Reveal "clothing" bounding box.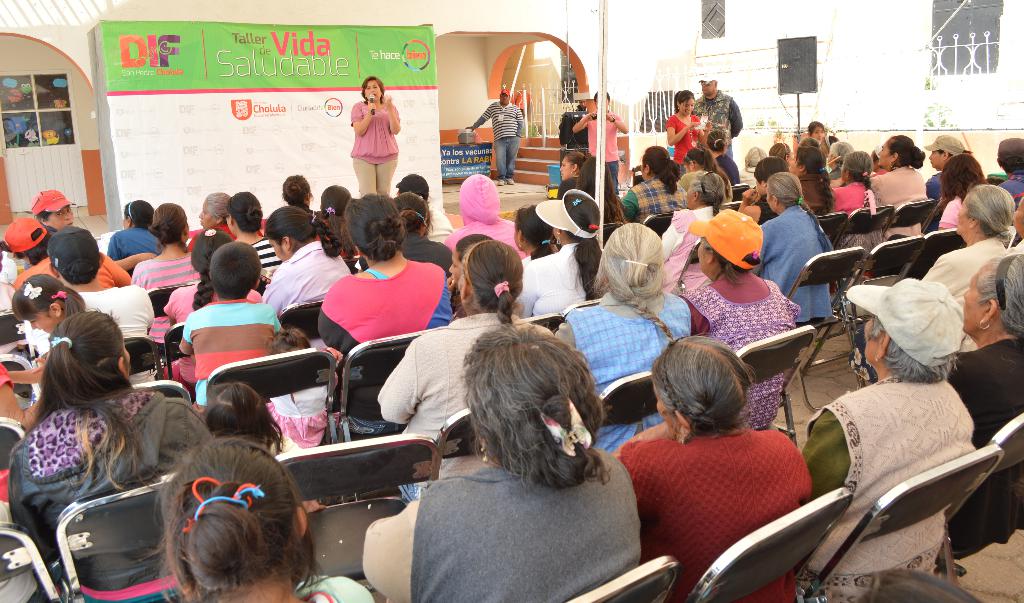
Revealed: detection(834, 176, 881, 213).
